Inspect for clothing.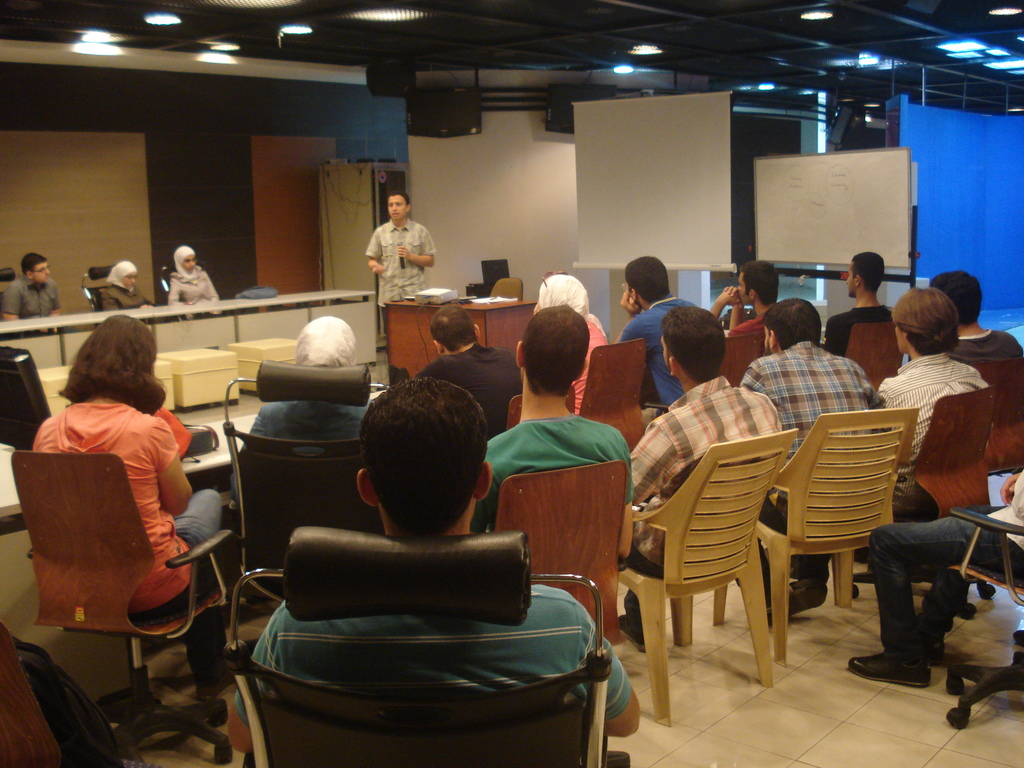
Inspection: <bbox>426, 335, 516, 429</bbox>.
